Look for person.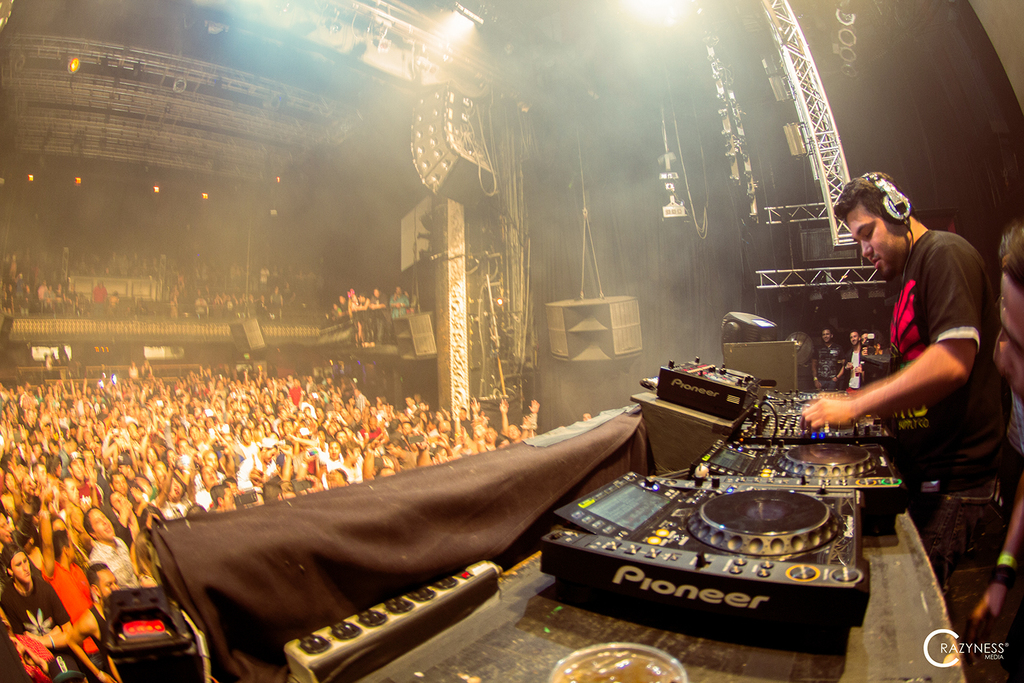
Found: Rect(800, 170, 1002, 566).
